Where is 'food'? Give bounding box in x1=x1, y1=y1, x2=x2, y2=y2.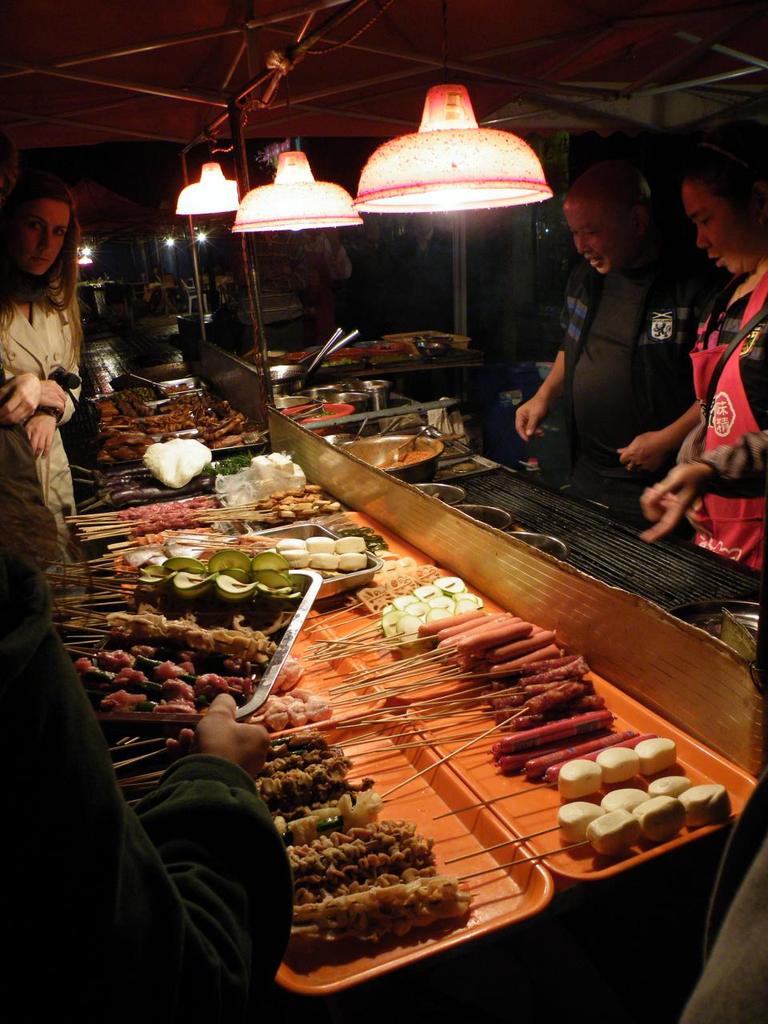
x1=581, y1=809, x2=637, y2=854.
